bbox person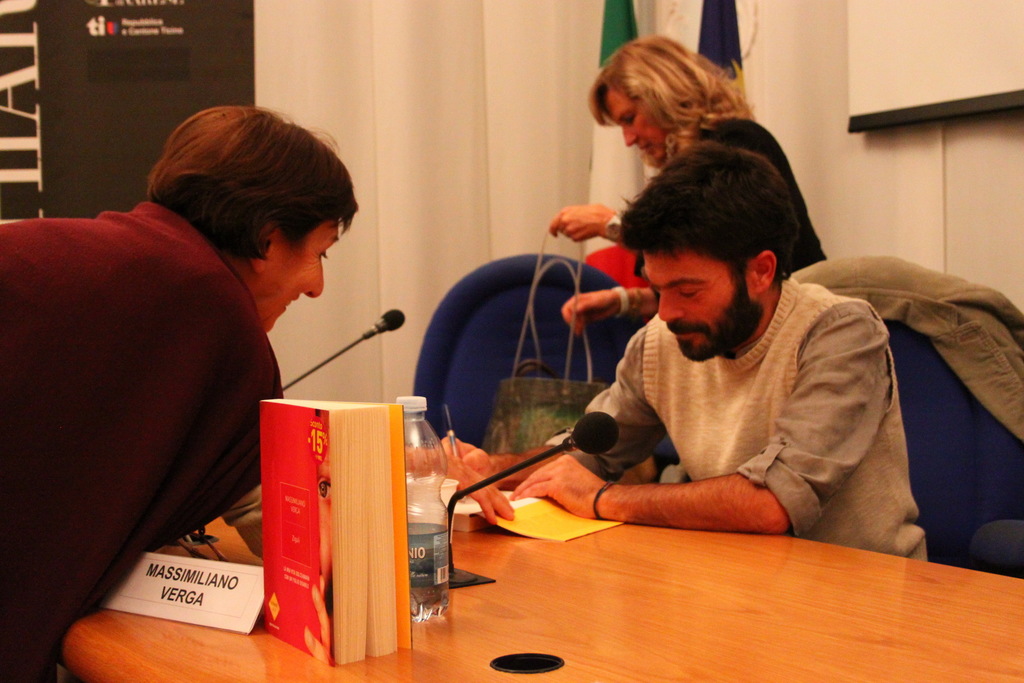
[433,138,929,560]
